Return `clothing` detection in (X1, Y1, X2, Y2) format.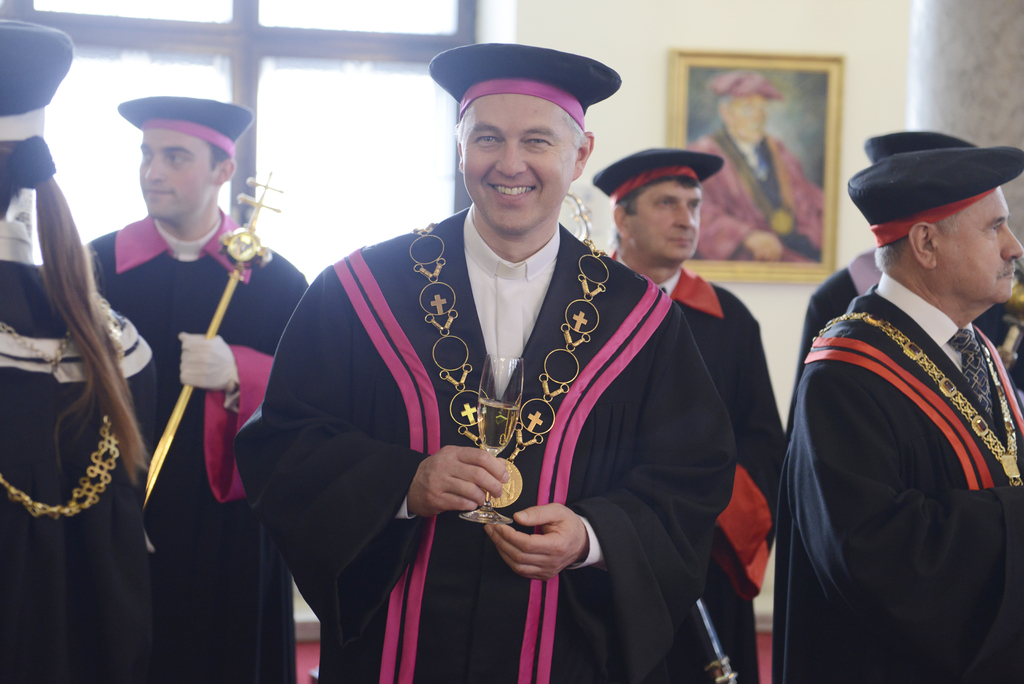
(804, 263, 1023, 683).
